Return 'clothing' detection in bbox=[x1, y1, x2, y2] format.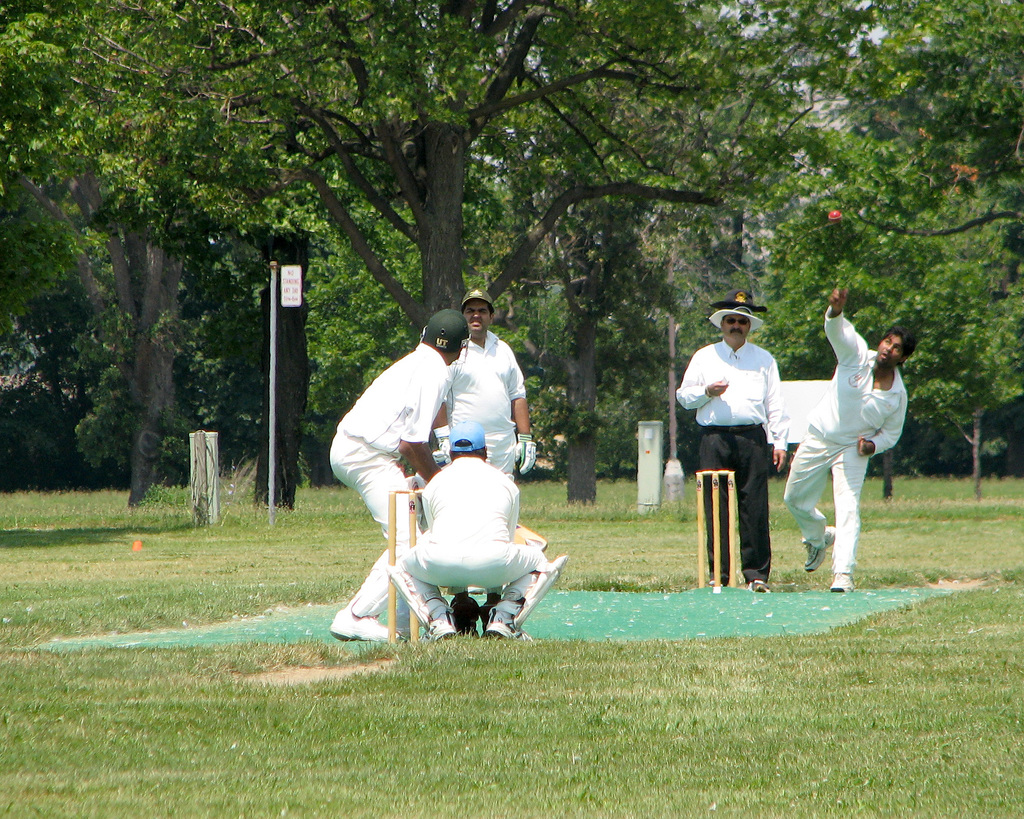
bbox=[689, 305, 796, 567].
